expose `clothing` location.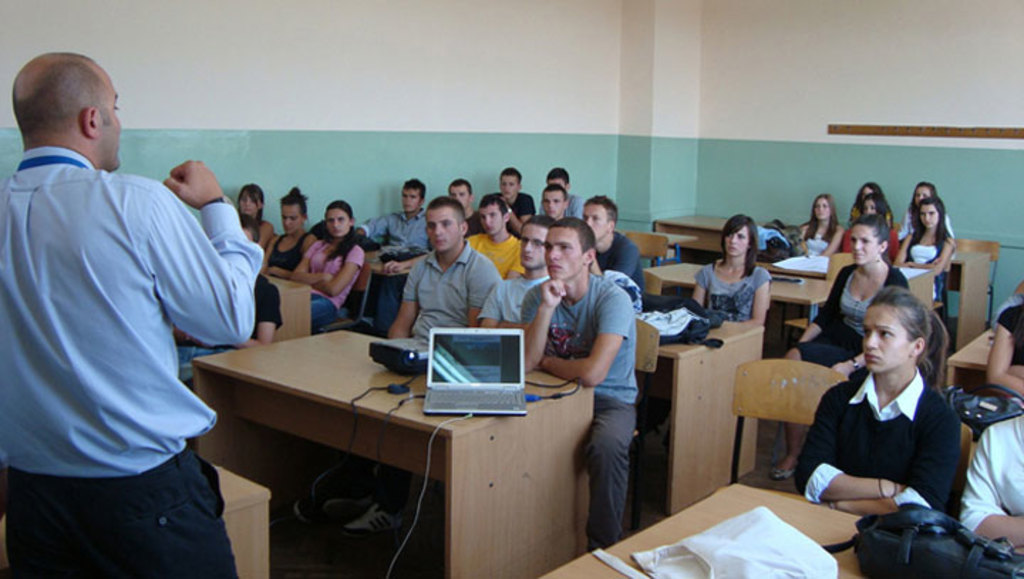
Exposed at (788,257,909,368).
